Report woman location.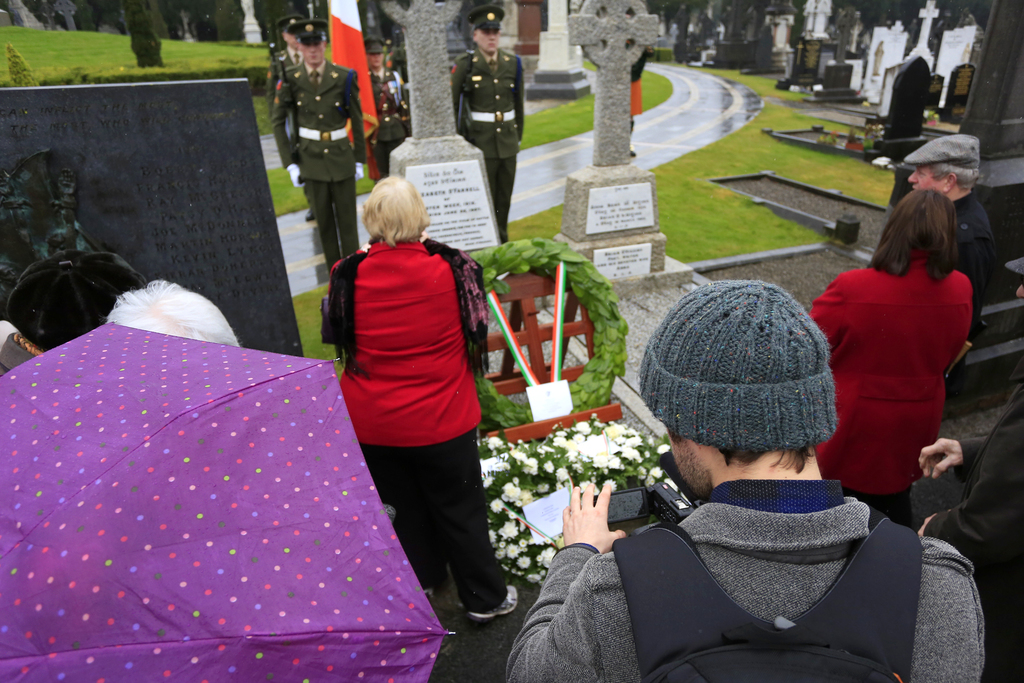
Report: {"left": 805, "top": 187, "right": 979, "bottom": 525}.
